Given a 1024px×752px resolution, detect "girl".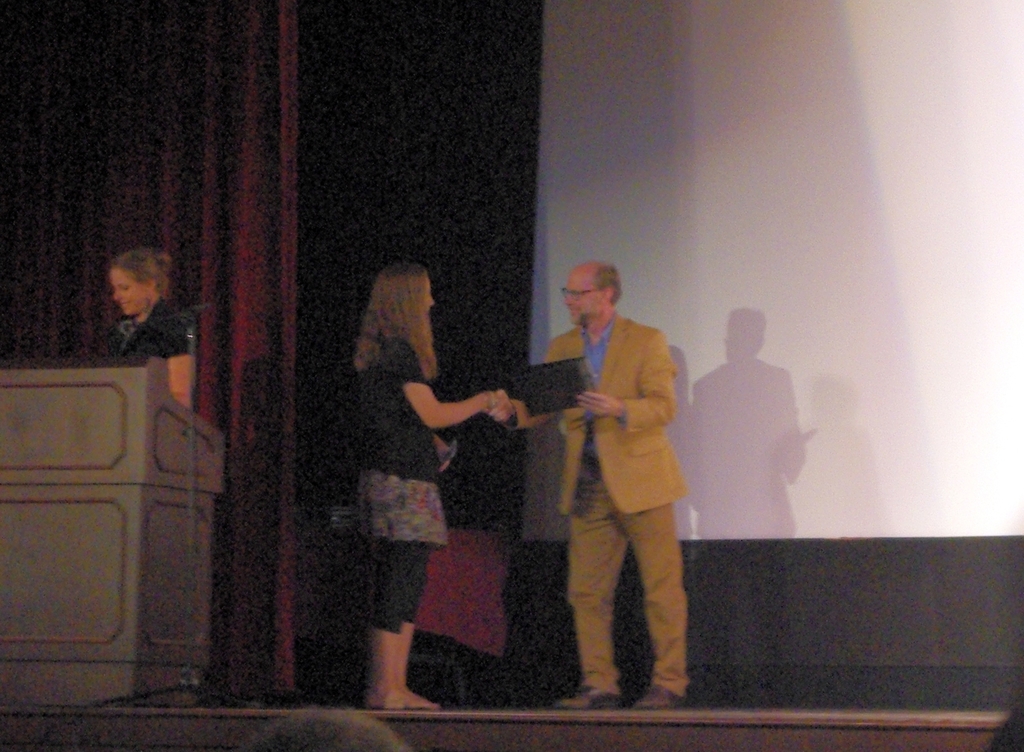
(352,263,516,712).
